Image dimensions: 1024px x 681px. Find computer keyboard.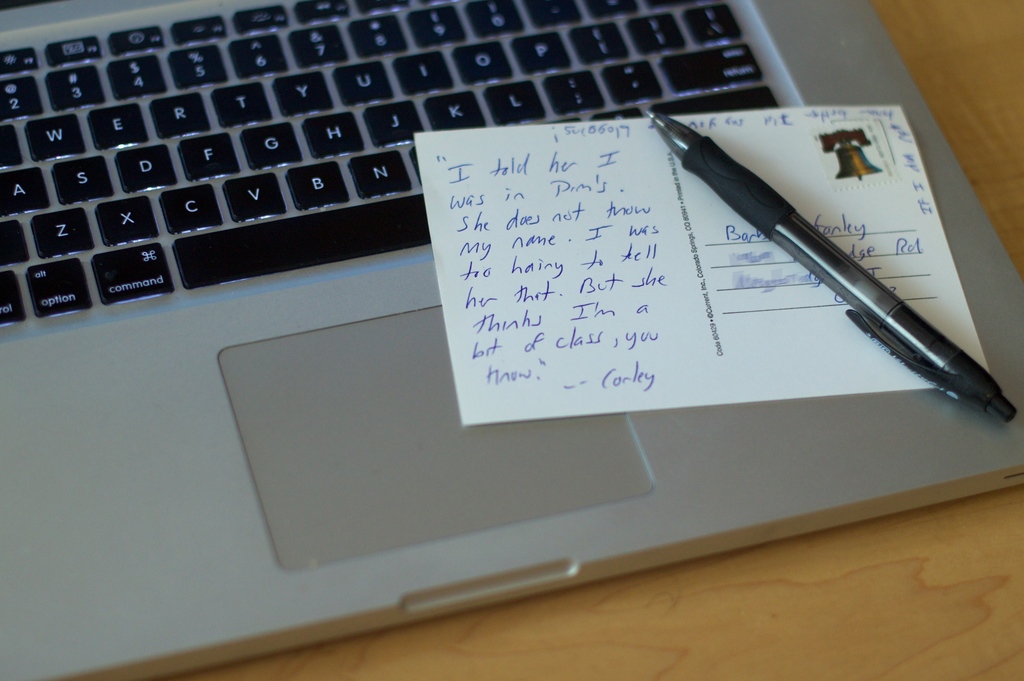
rect(0, 0, 780, 330).
